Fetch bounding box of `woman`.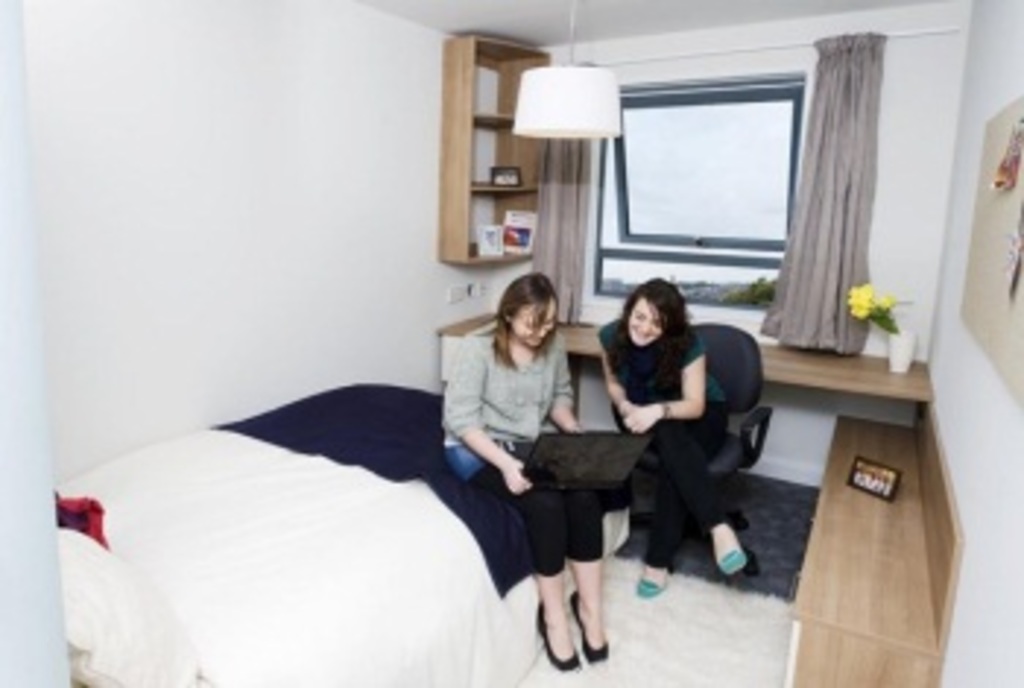
Bbox: [x1=436, y1=272, x2=614, y2=668].
